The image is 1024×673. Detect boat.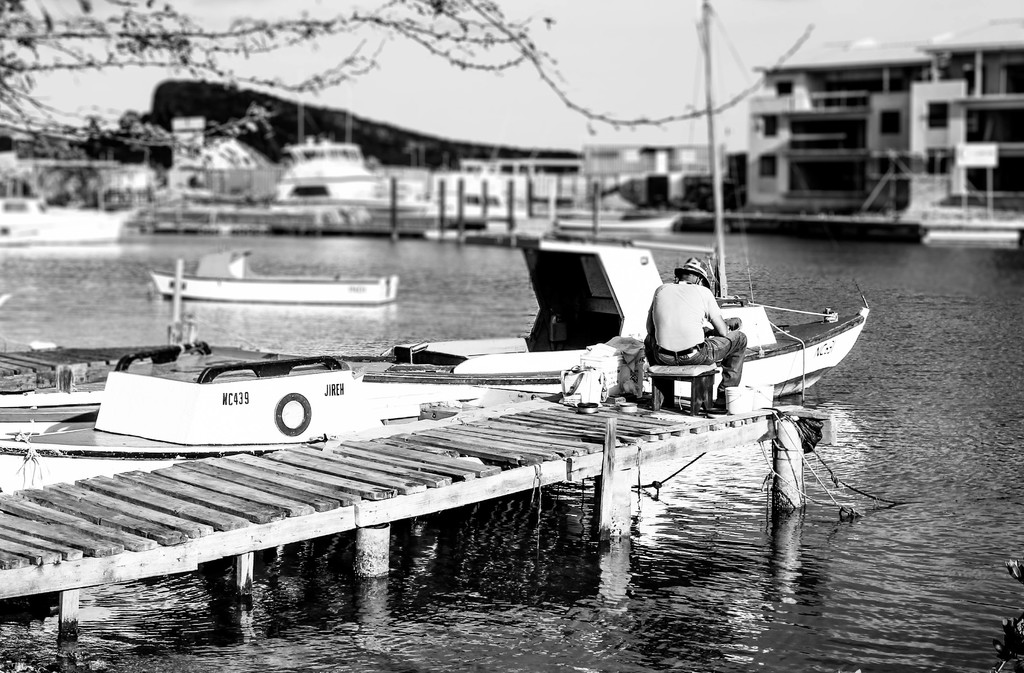
Detection: (145, 248, 403, 307).
